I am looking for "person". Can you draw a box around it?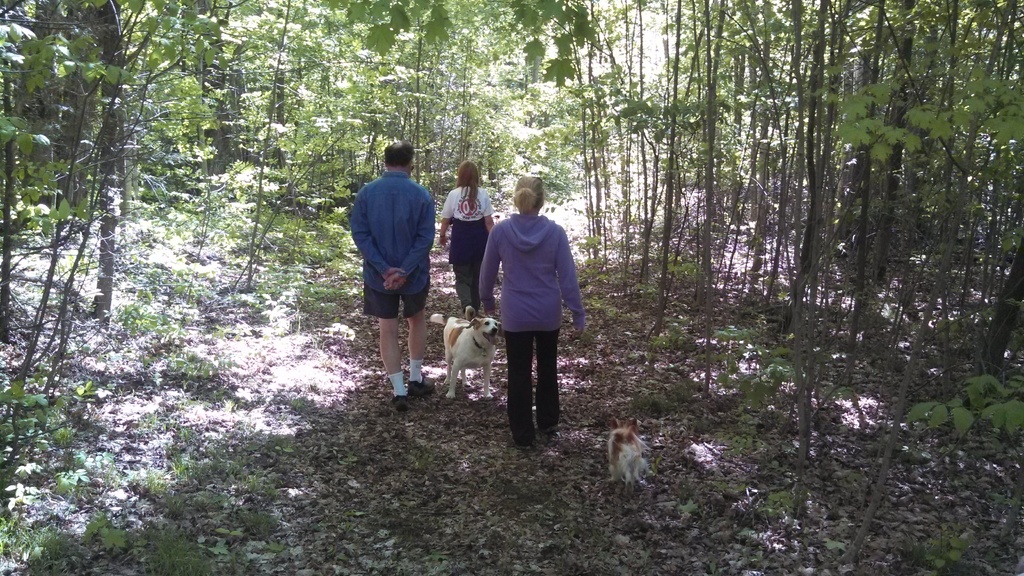
Sure, the bounding box is bbox=(480, 173, 590, 448).
